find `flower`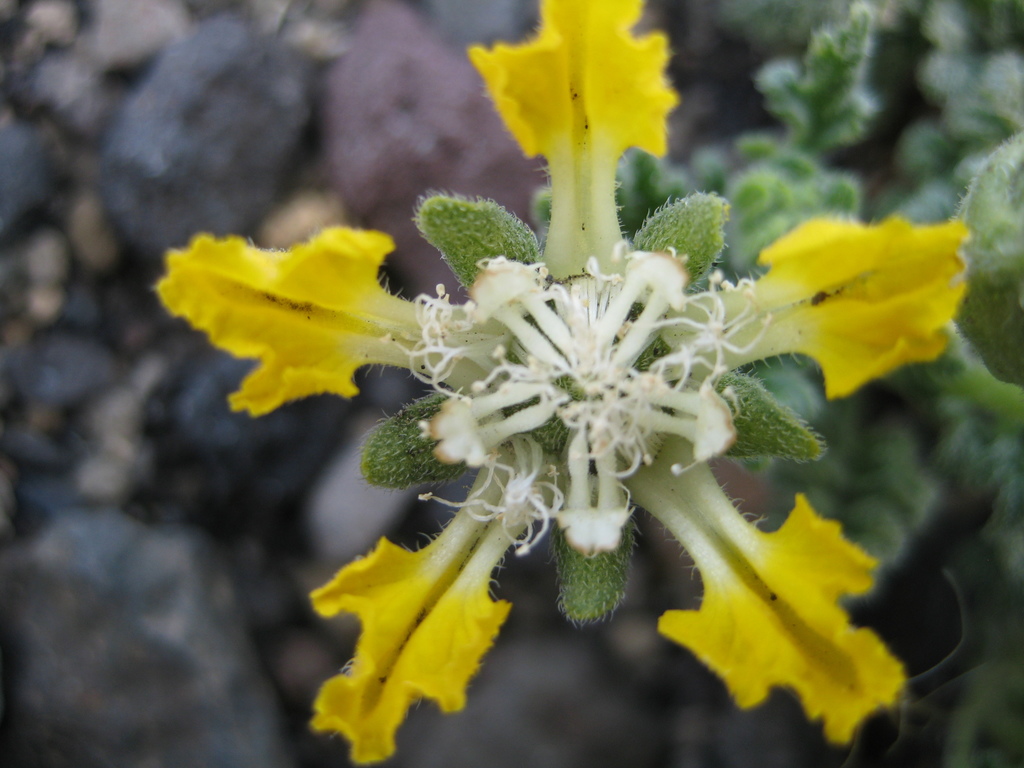
<bbox>77, 12, 1023, 767</bbox>
